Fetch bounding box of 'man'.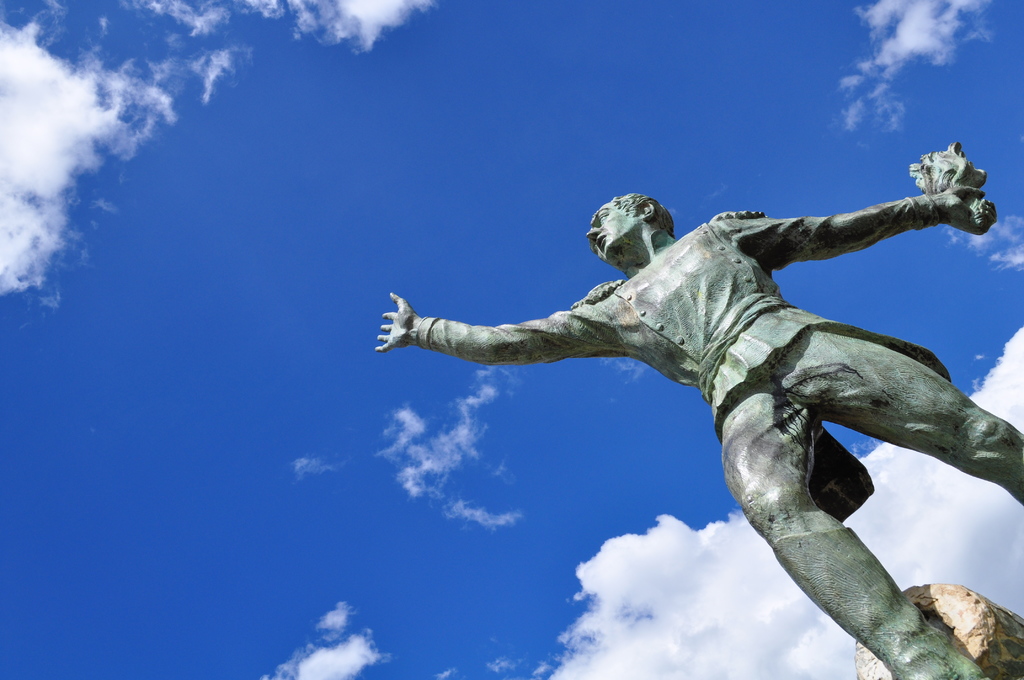
Bbox: box(375, 192, 1023, 679).
